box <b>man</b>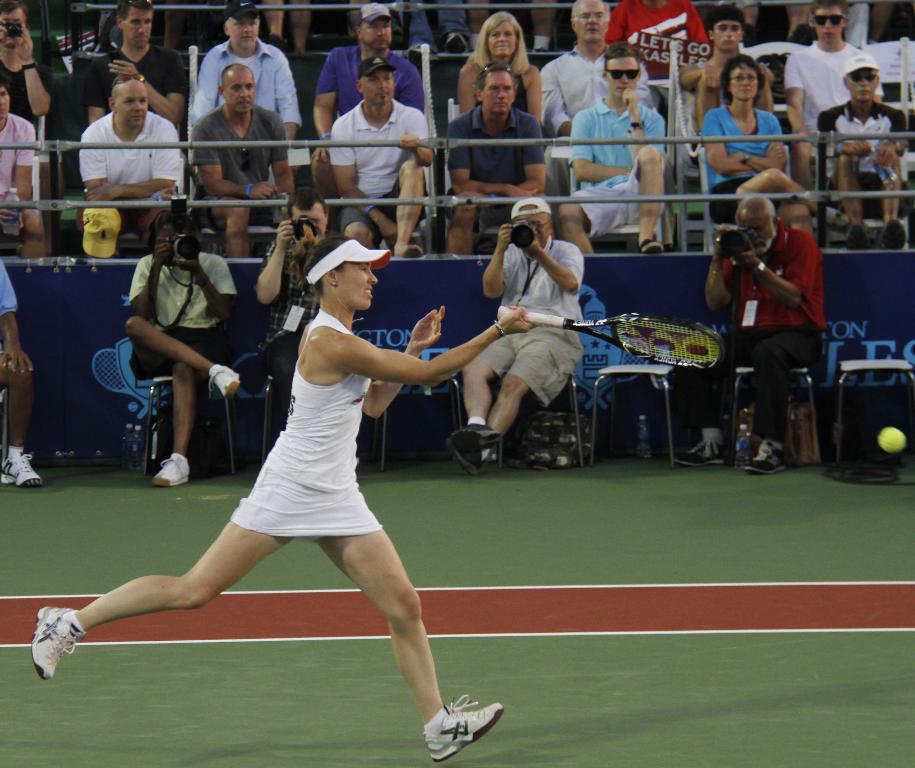
546 0 650 136
